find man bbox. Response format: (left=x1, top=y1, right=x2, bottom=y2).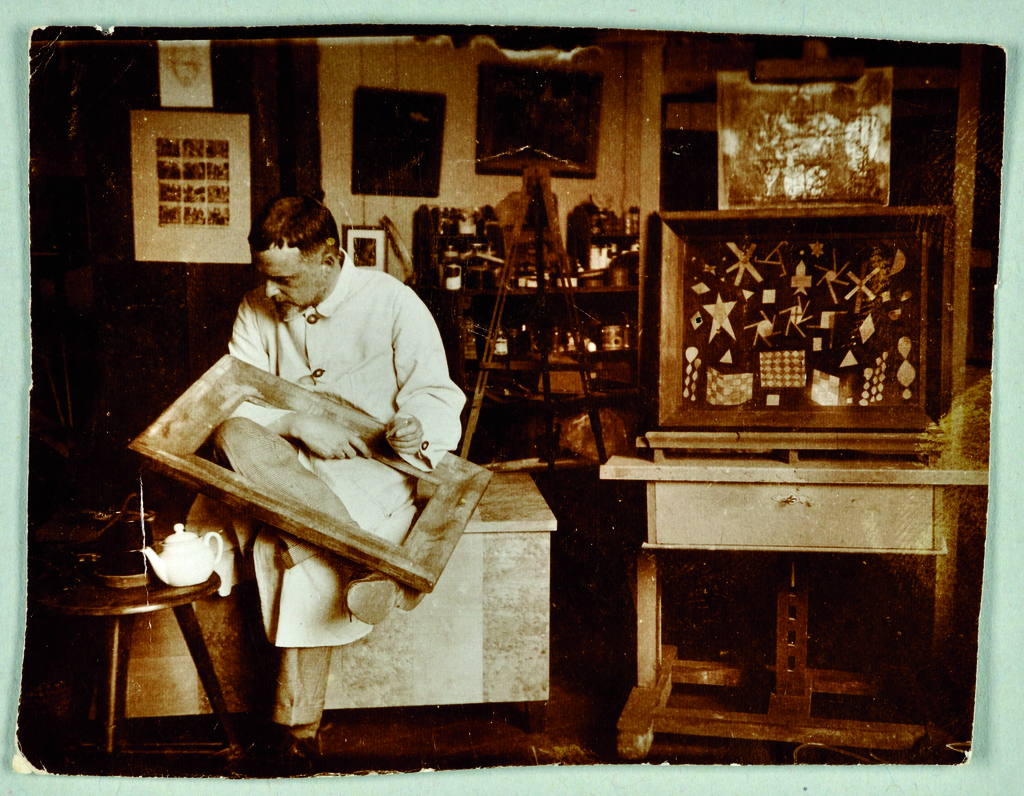
(left=150, top=179, right=467, bottom=678).
